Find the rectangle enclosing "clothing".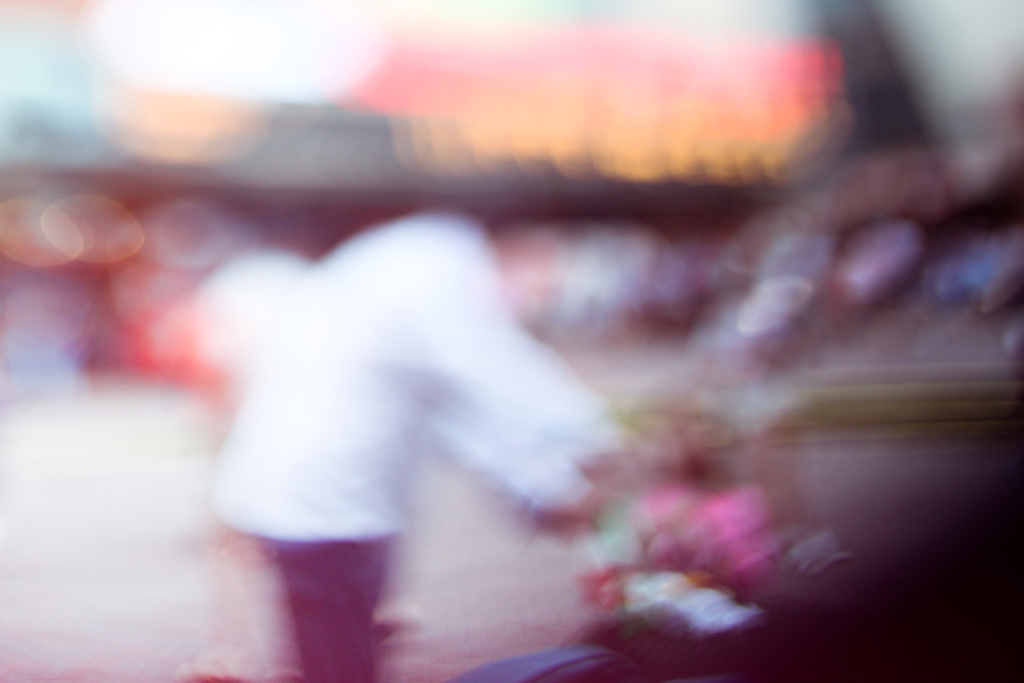
[179,206,632,619].
